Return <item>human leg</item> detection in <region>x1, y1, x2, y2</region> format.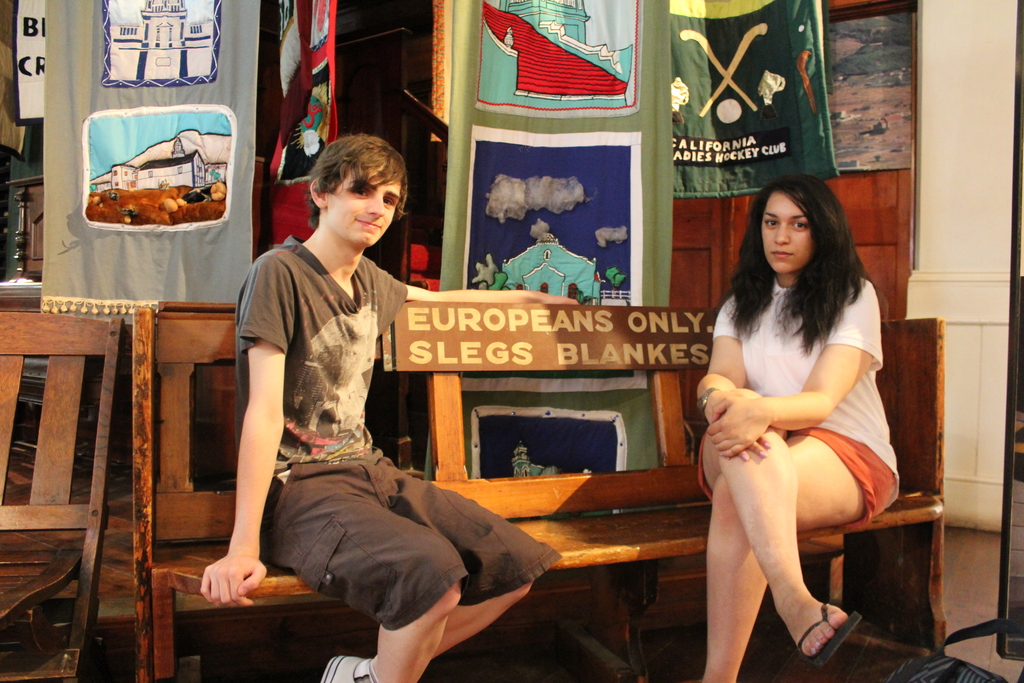
<region>690, 426, 893, 682</region>.
